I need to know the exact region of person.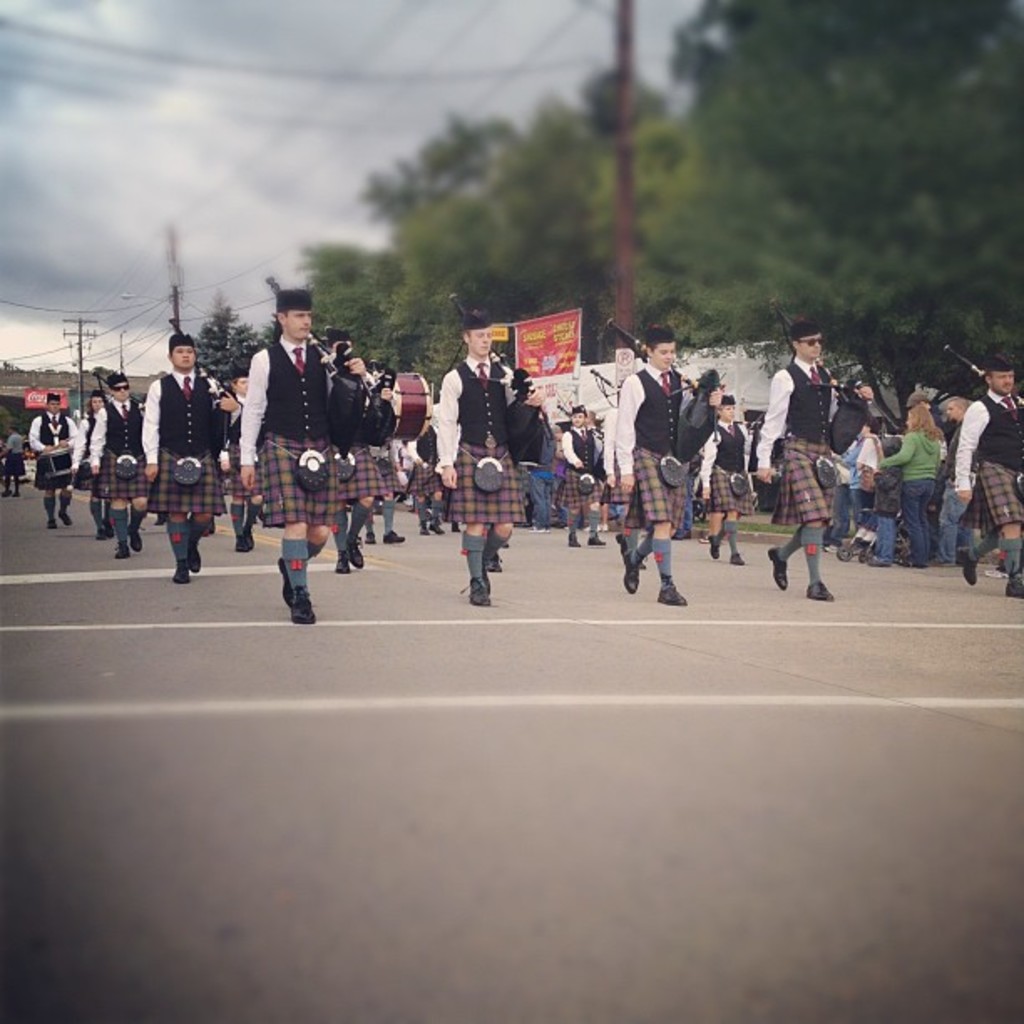
Region: bbox=(611, 320, 686, 599).
